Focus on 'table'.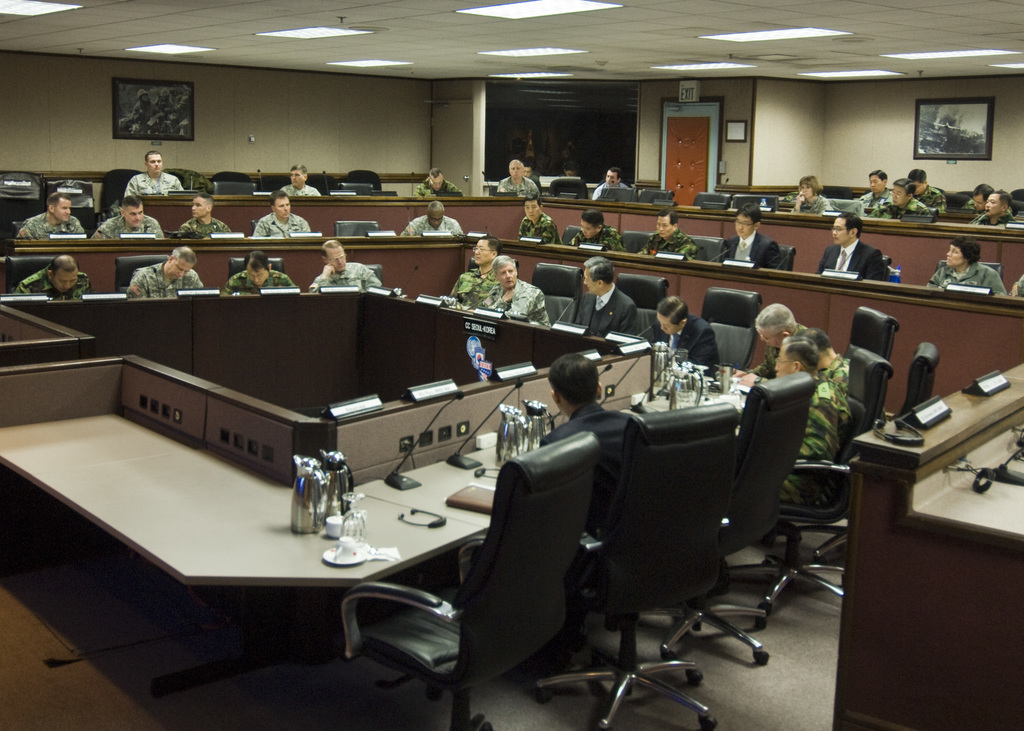
Focused at BBox(0, 364, 783, 714).
